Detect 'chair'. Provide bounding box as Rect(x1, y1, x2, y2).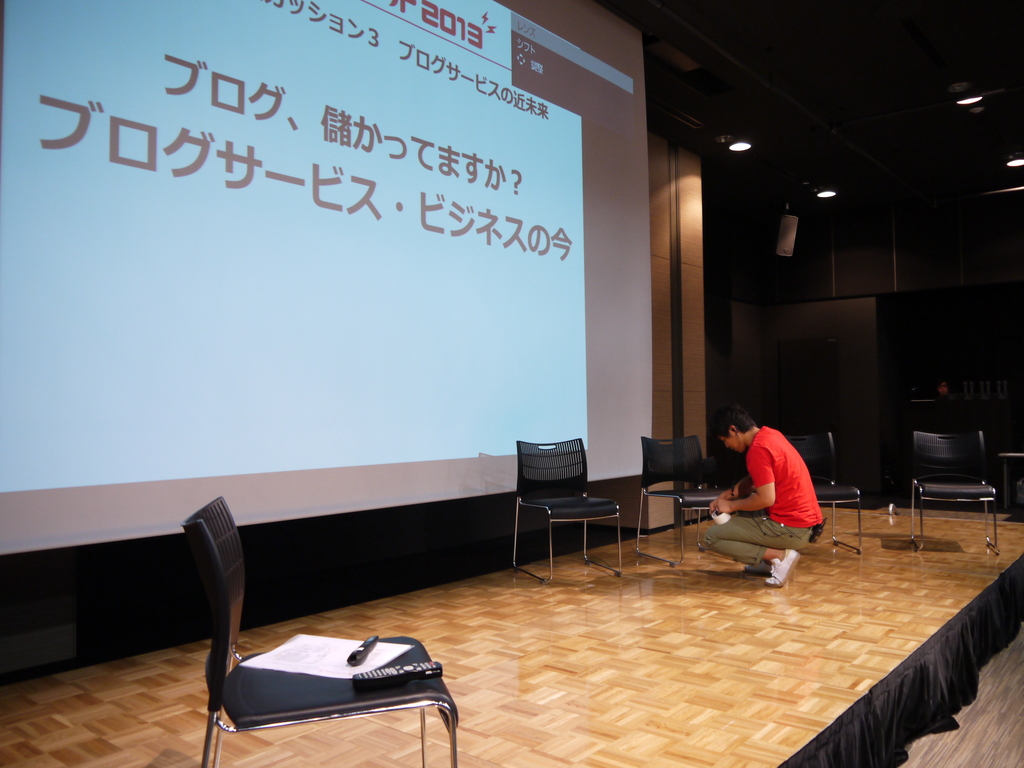
Rect(640, 436, 726, 572).
